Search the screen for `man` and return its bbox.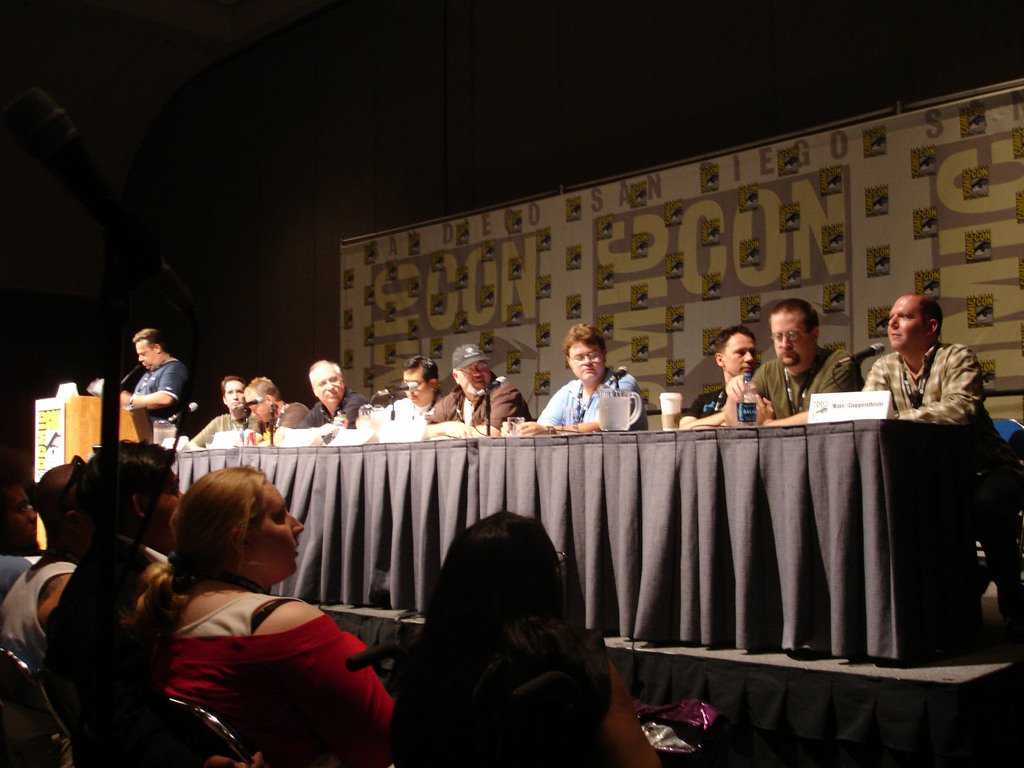
Found: pyautogui.locateOnScreen(120, 333, 187, 447).
